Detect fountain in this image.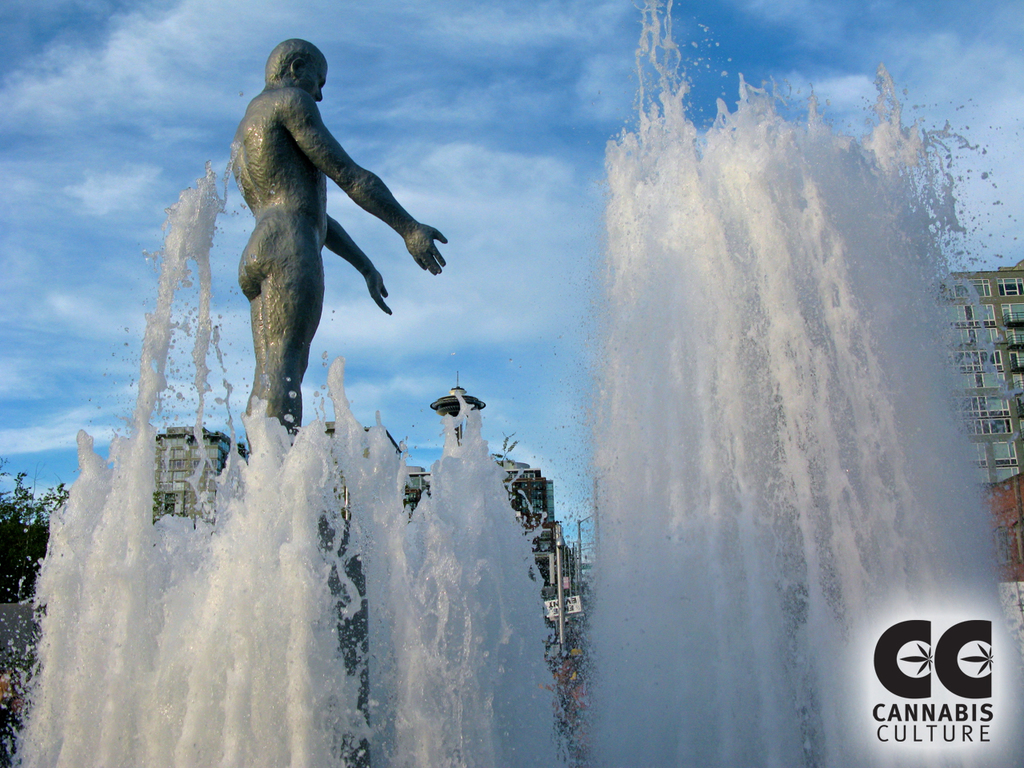
Detection: (32, 2, 994, 767).
